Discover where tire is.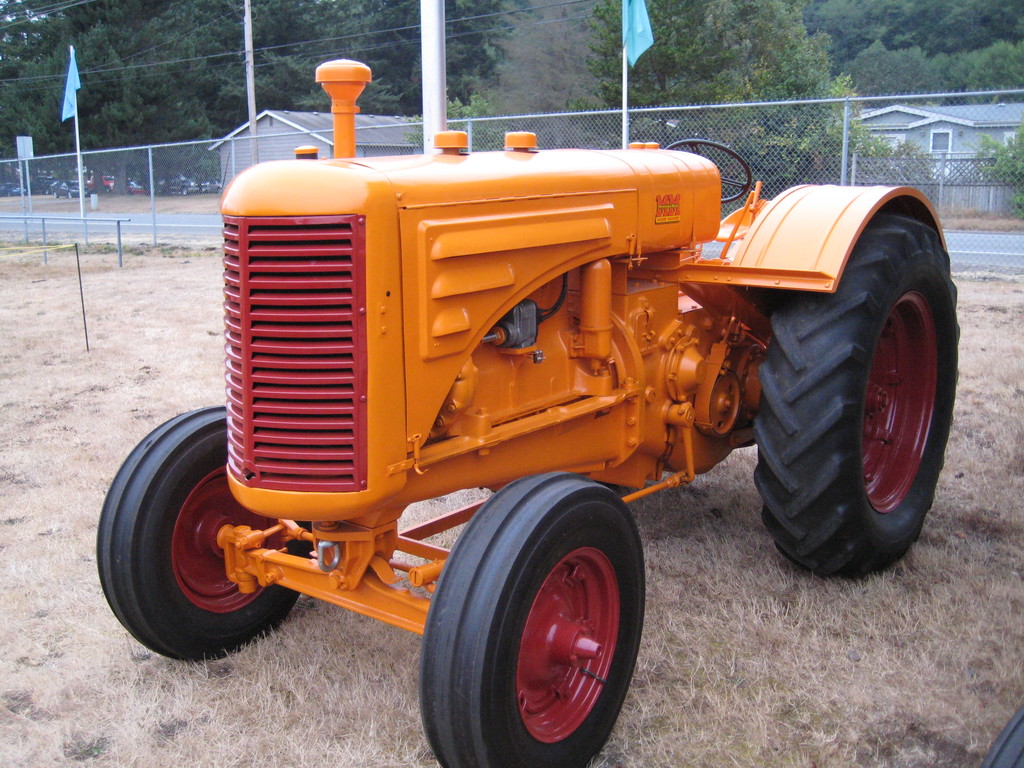
Discovered at 419:468:647:764.
